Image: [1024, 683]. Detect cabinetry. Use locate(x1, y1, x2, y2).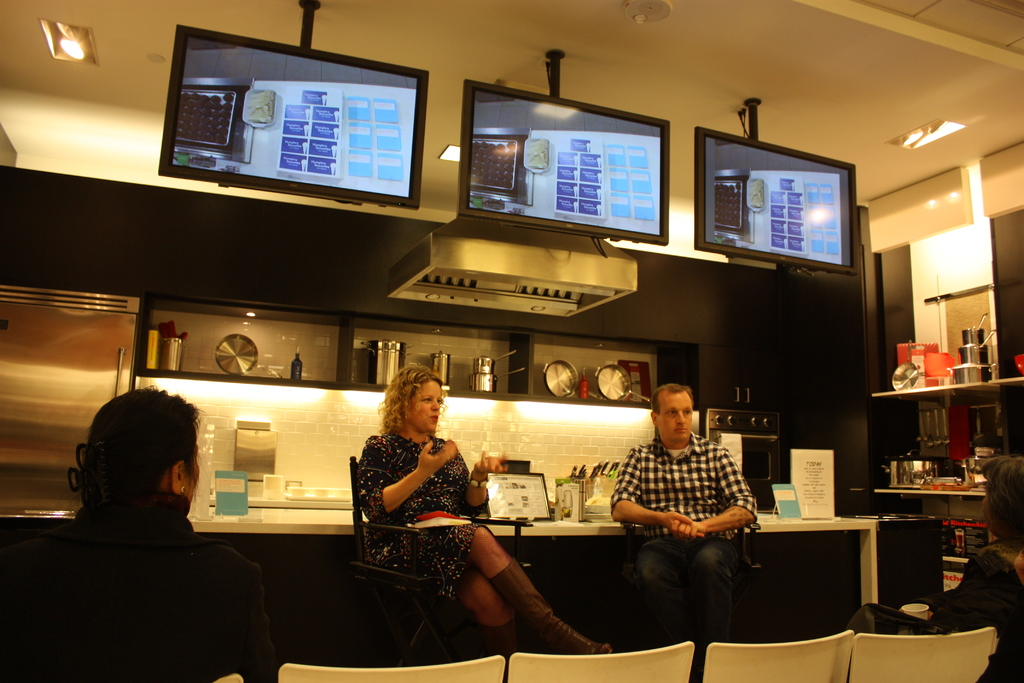
locate(850, 366, 1023, 567).
